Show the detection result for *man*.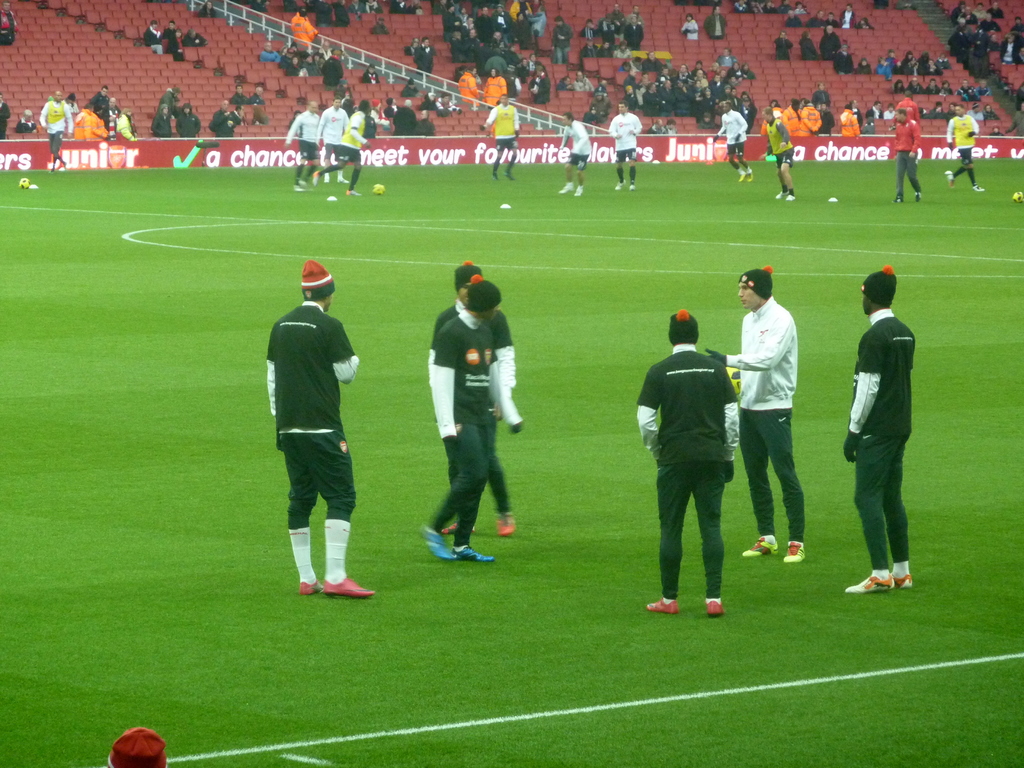
x1=321 y1=46 x2=344 y2=92.
